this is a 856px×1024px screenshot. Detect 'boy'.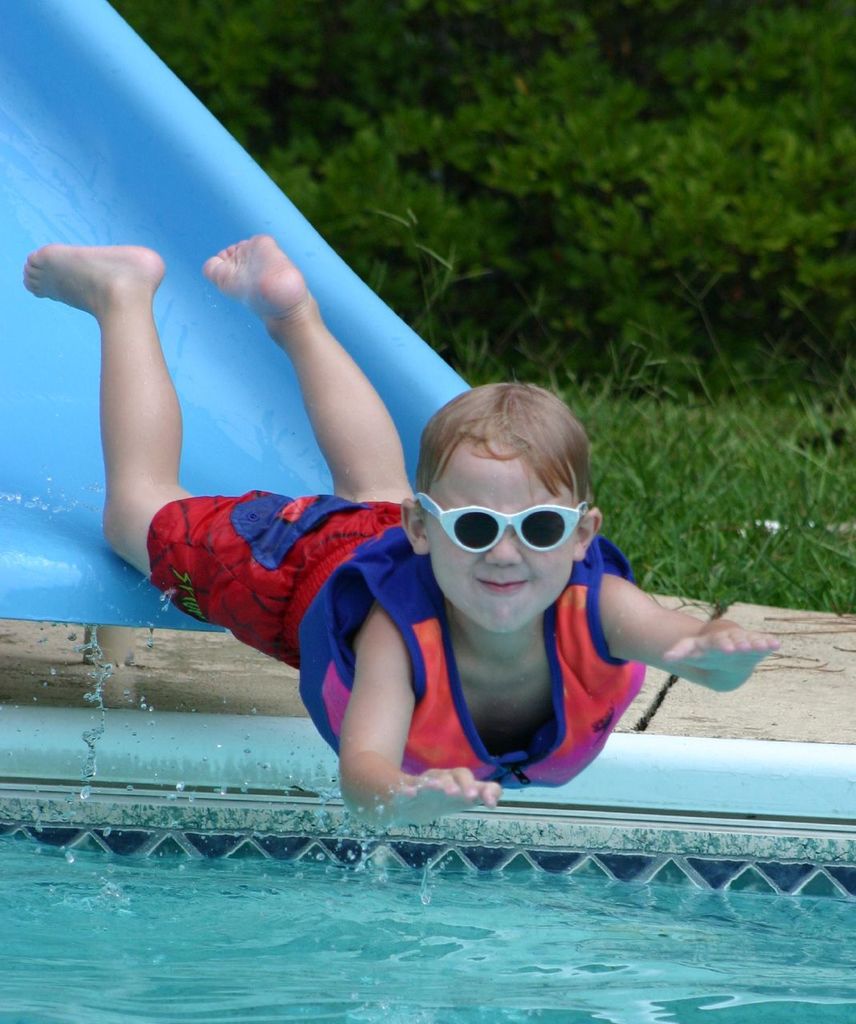
bbox=[22, 226, 819, 811].
